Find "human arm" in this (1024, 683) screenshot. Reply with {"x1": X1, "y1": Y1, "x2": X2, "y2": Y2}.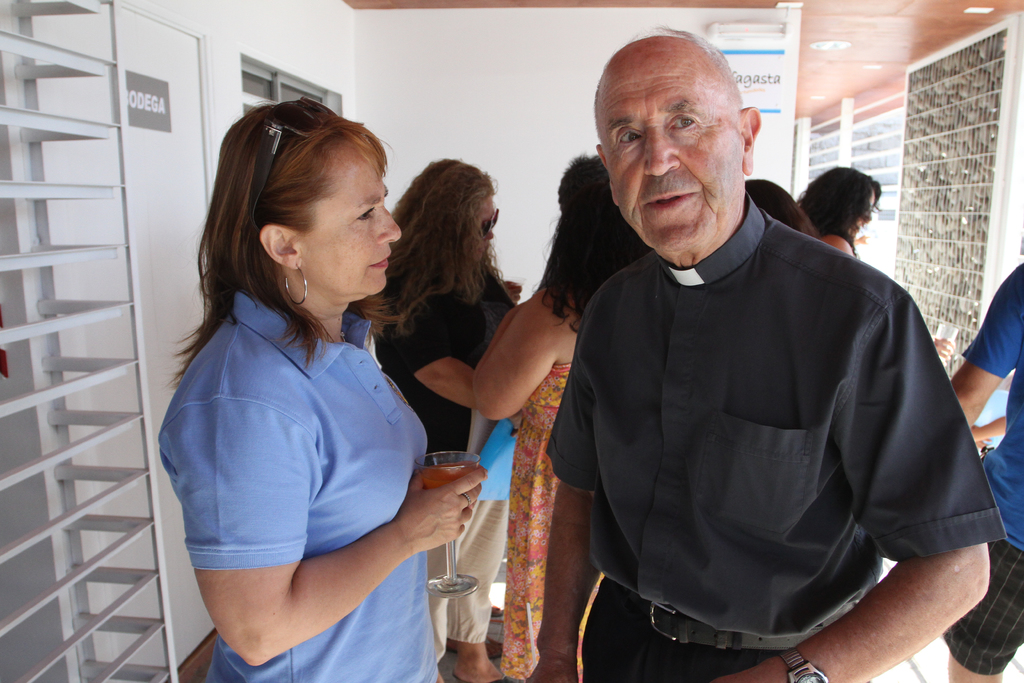
{"x1": 929, "y1": 333, "x2": 959, "y2": 357}.
